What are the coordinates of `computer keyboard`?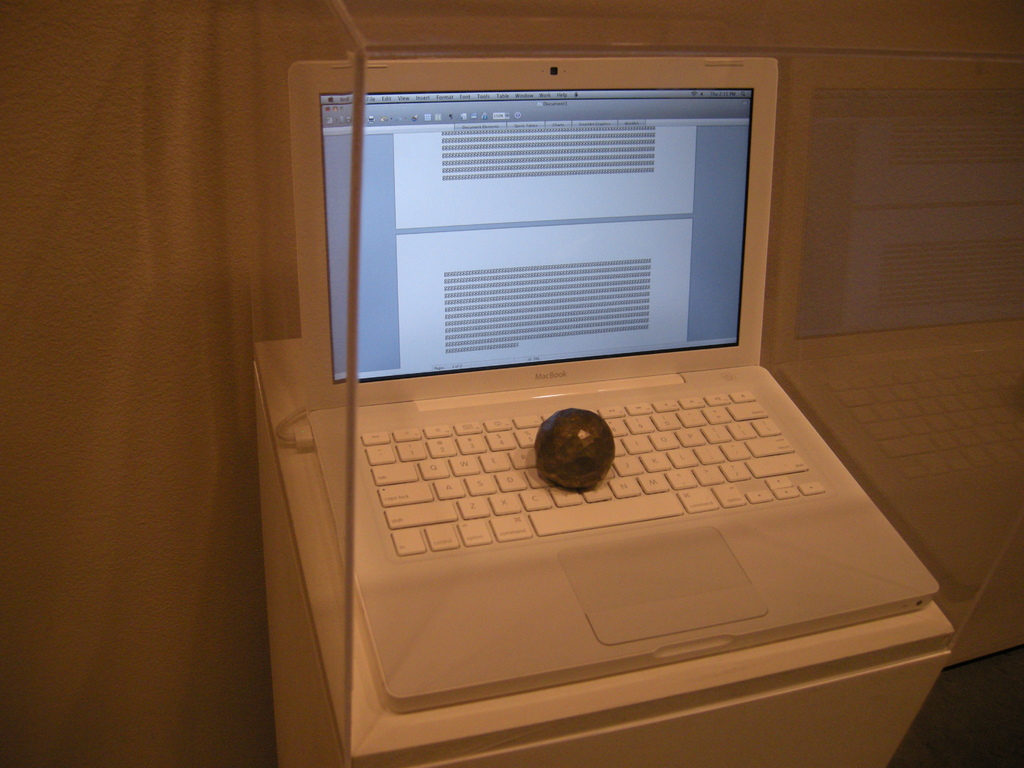
{"x1": 361, "y1": 387, "x2": 825, "y2": 557}.
